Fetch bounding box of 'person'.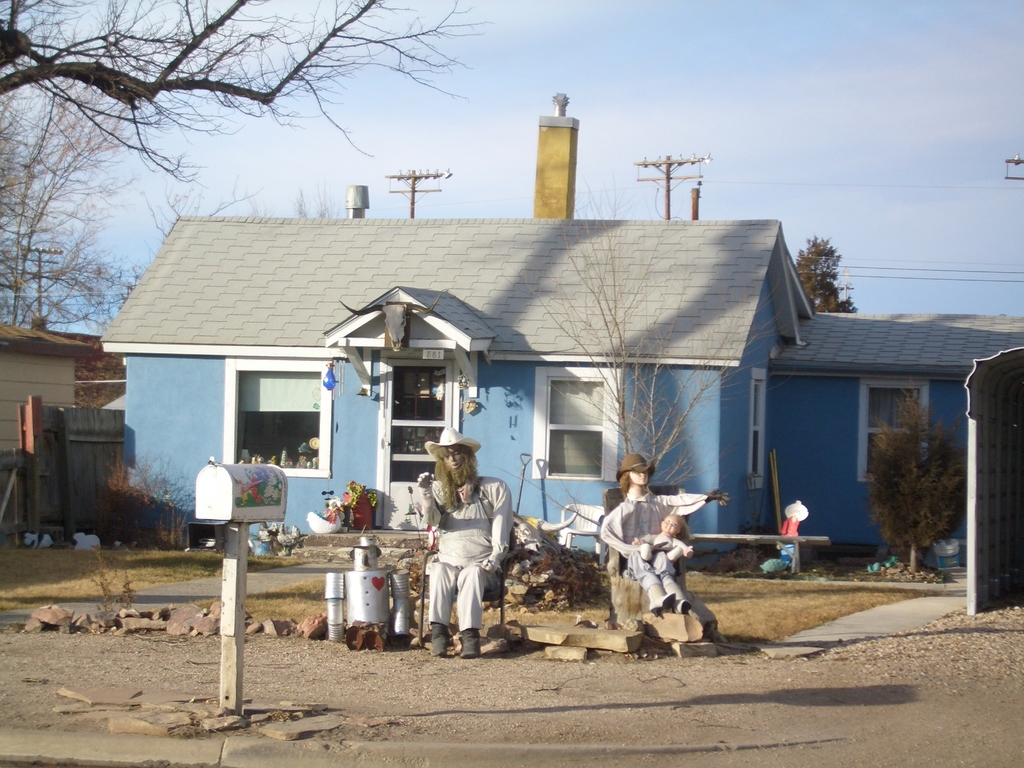
Bbox: box=[628, 514, 694, 576].
